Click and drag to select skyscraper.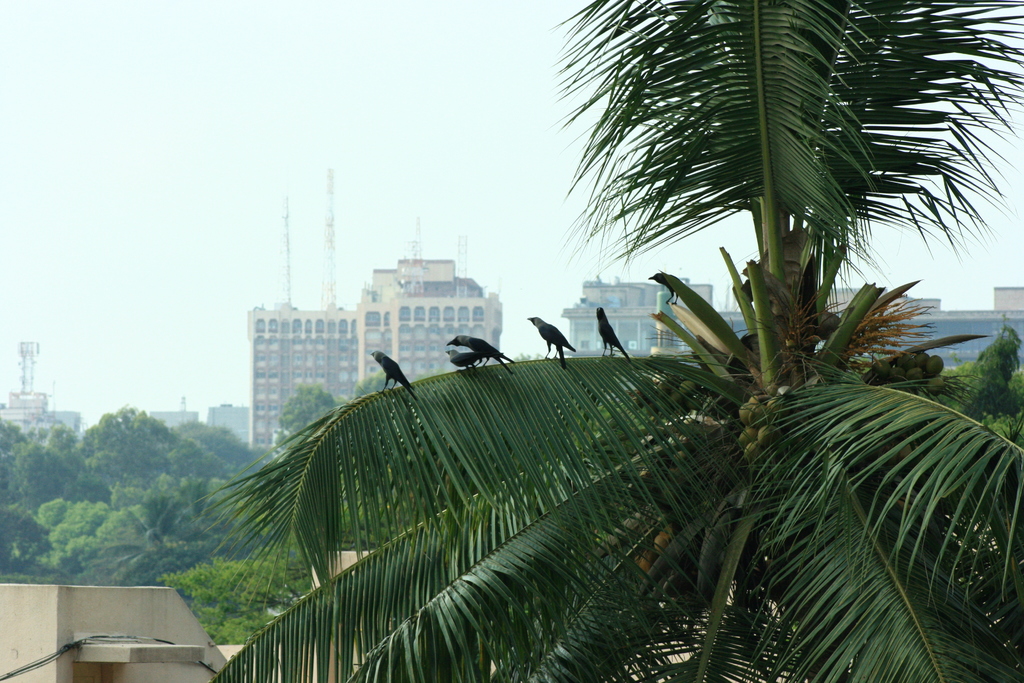
Selection: detection(819, 288, 1023, 397).
